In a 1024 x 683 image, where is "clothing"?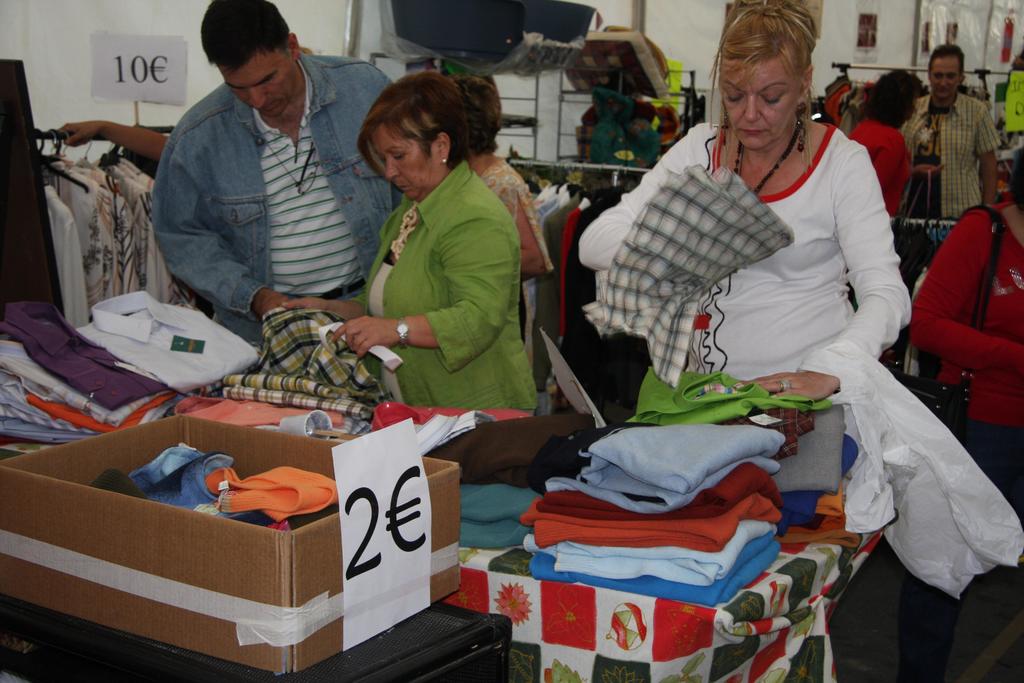
x1=846, y1=118, x2=915, y2=217.
